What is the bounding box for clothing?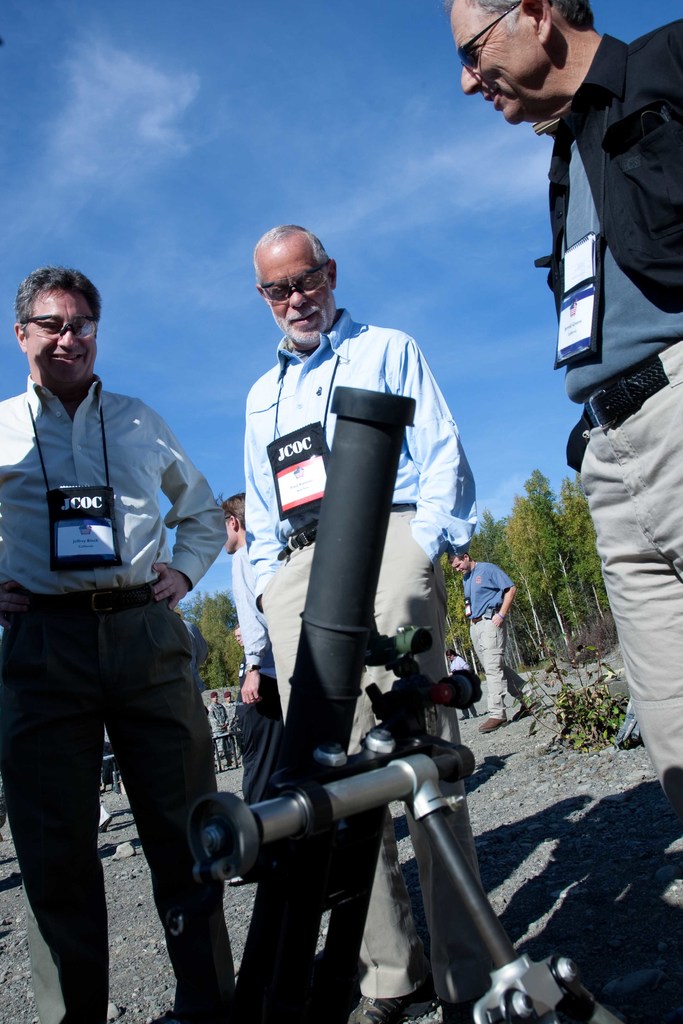
[249,314,473,977].
